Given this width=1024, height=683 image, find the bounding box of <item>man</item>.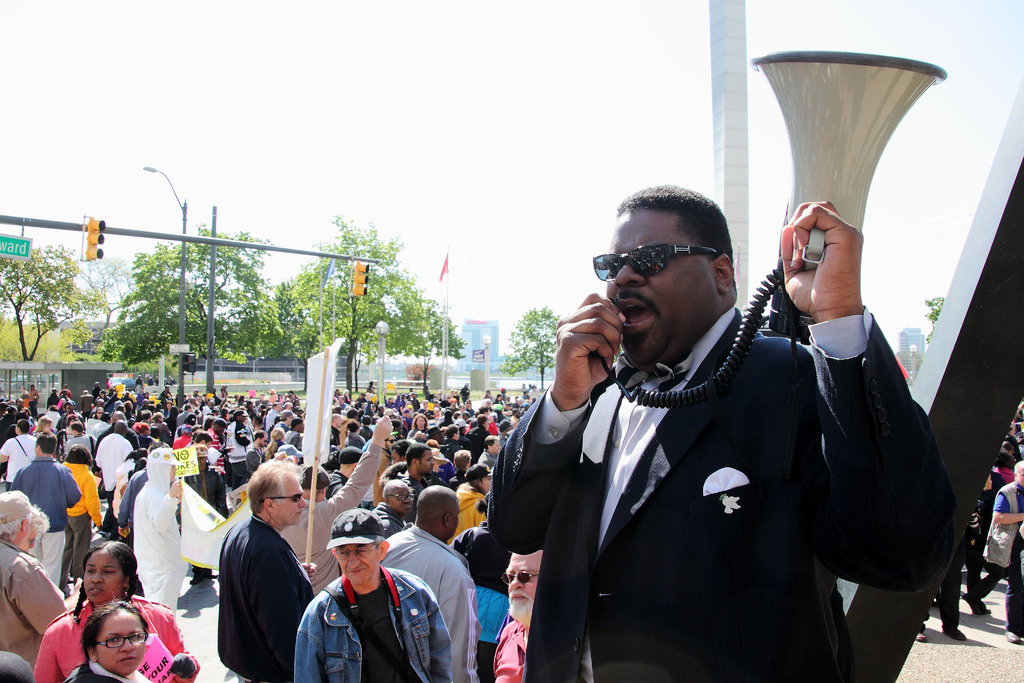
981:462:1023:646.
